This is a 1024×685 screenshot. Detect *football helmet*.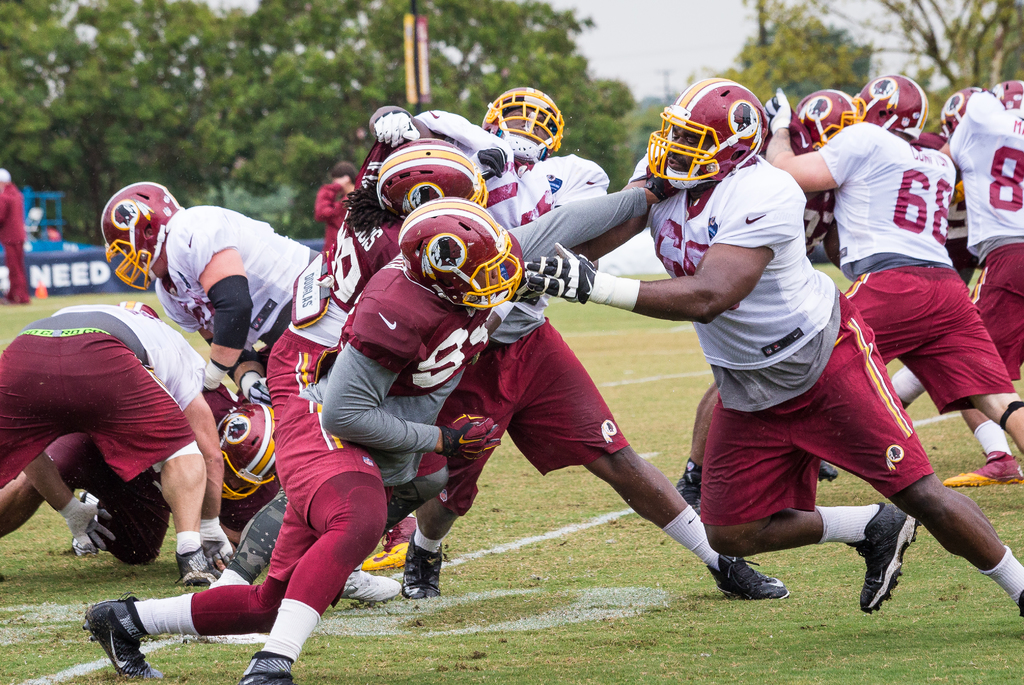
bbox=(855, 67, 930, 140).
